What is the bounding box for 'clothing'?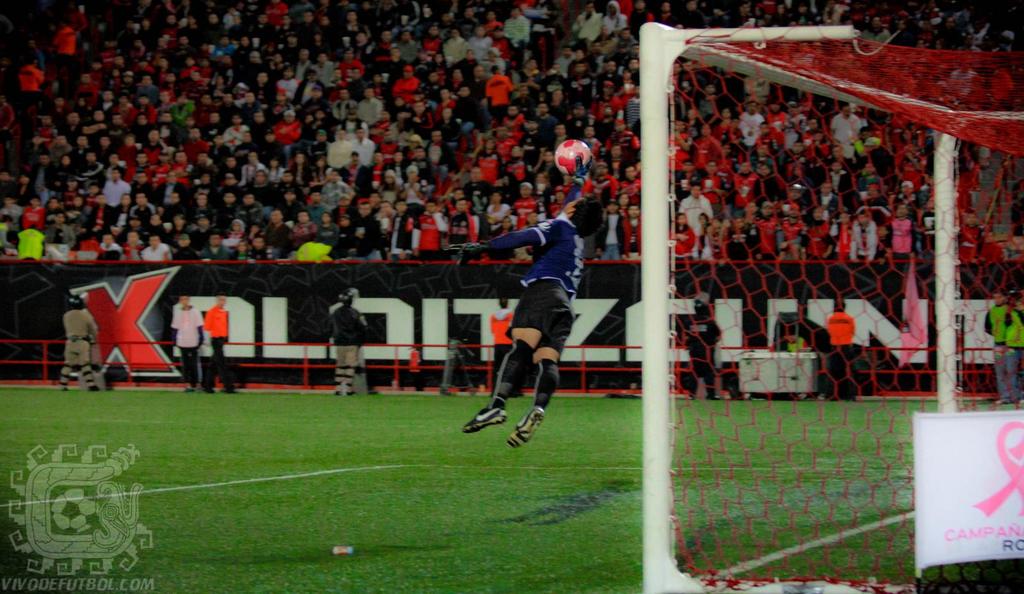
203/307/230/381.
